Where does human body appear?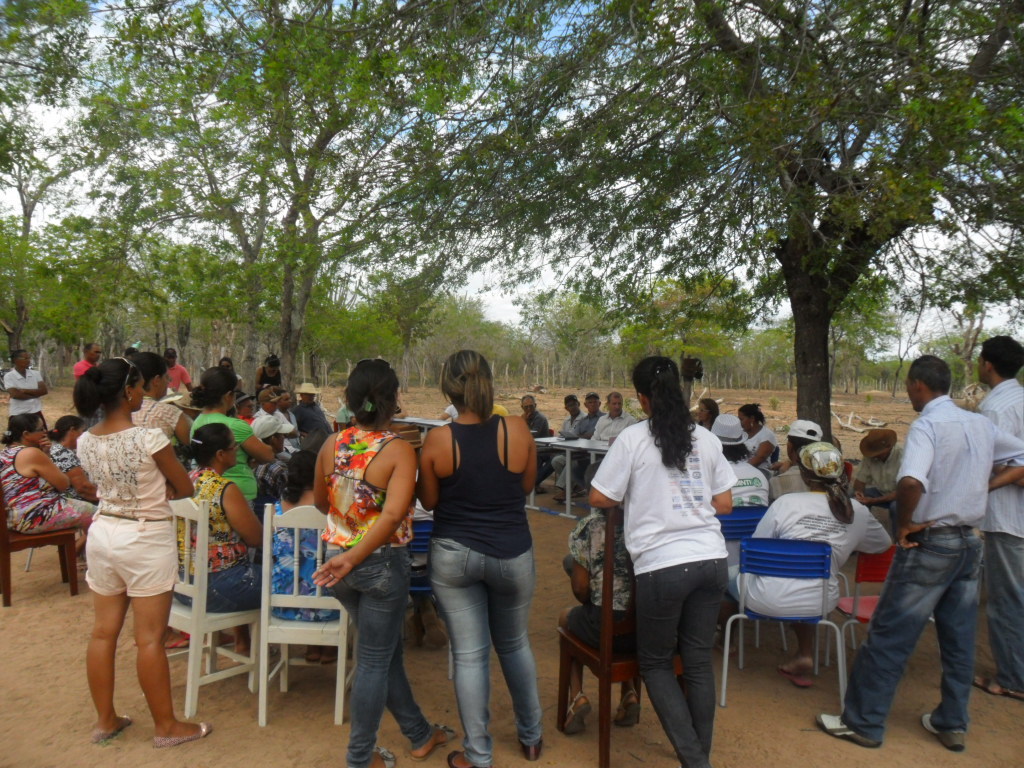
Appears at {"left": 721, "top": 432, "right": 775, "bottom": 507}.
